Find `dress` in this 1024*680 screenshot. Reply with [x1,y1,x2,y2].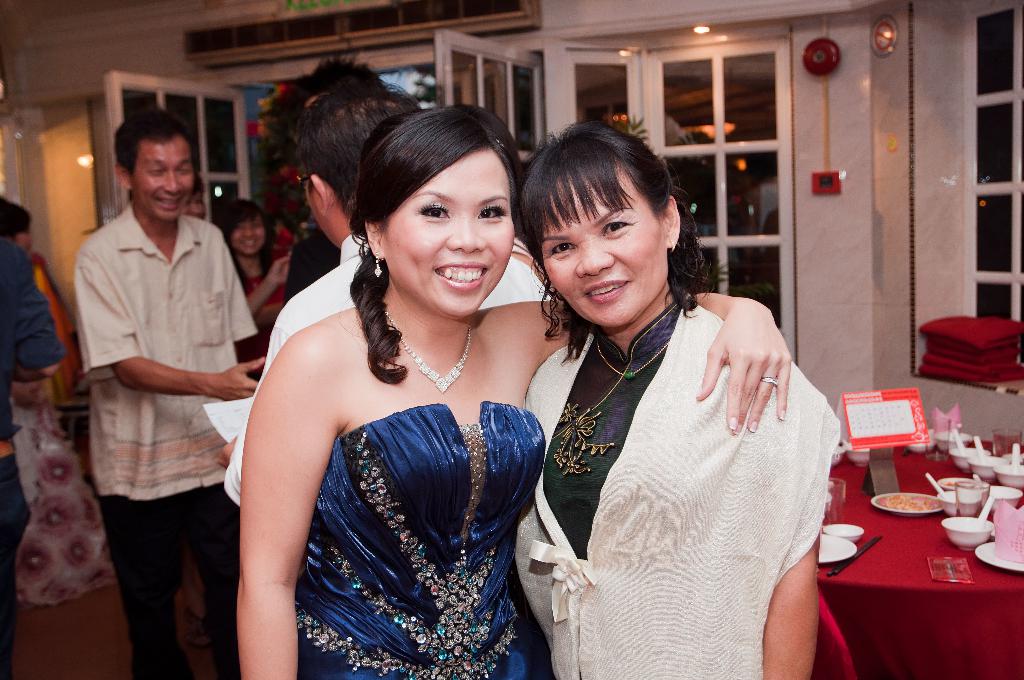
[255,251,561,679].
